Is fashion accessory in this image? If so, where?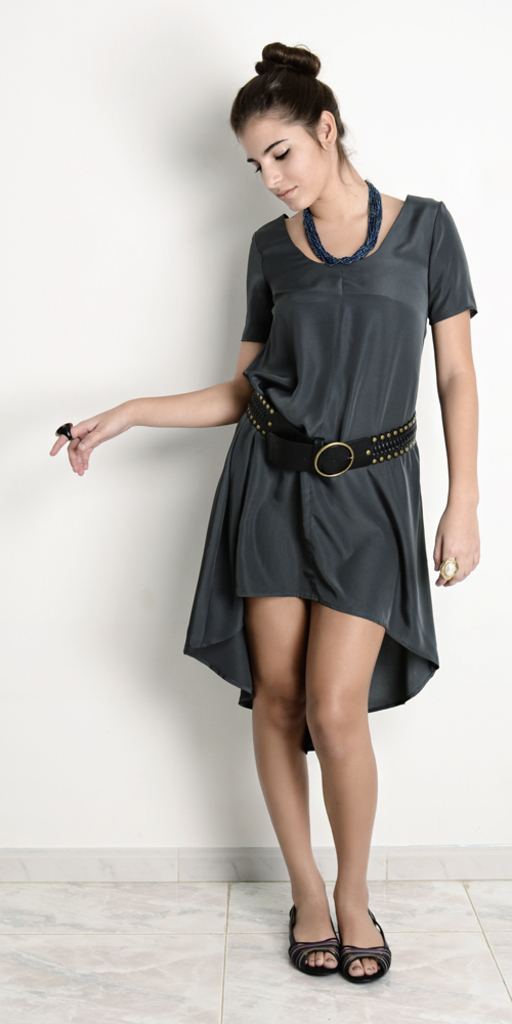
Yes, at detection(247, 392, 418, 476).
